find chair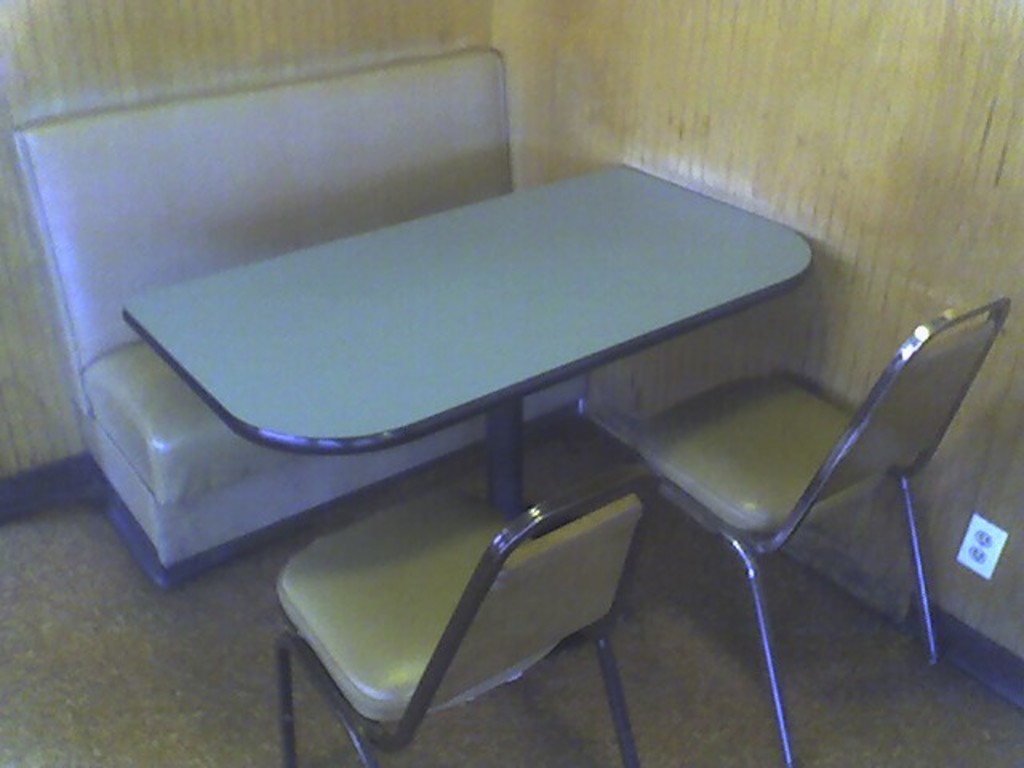
632 291 1014 766
